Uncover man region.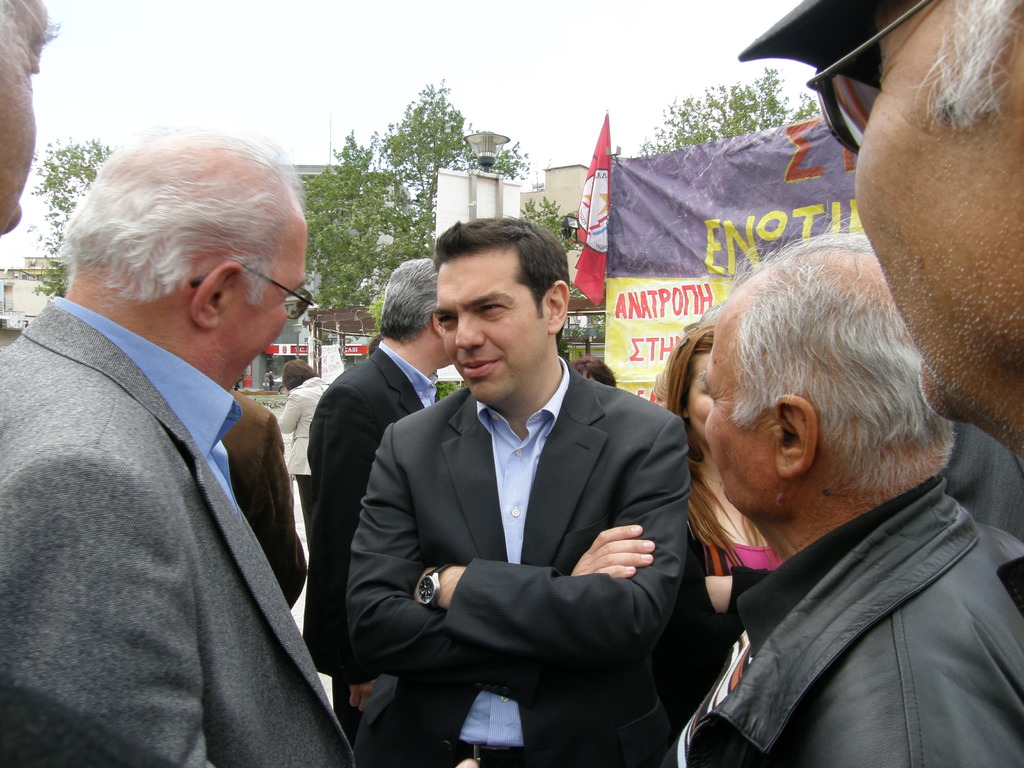
Uncovered: box(14, 118, 367, 748).
